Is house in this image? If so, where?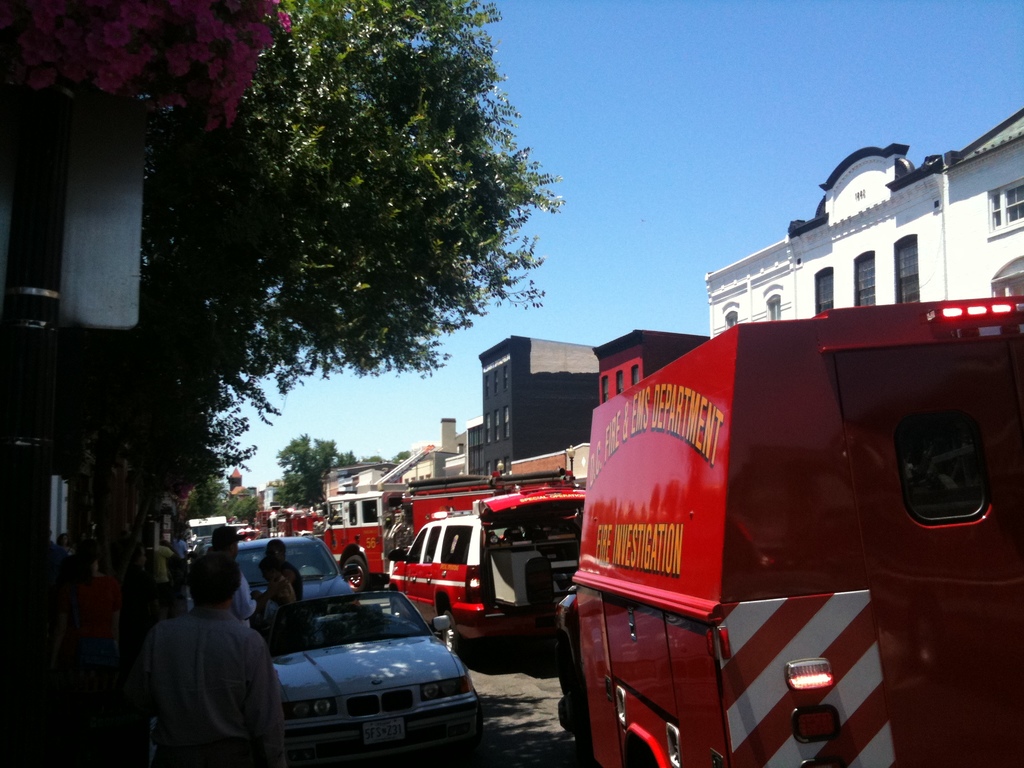
Yes, at locate(314, 408, 483, 490).
